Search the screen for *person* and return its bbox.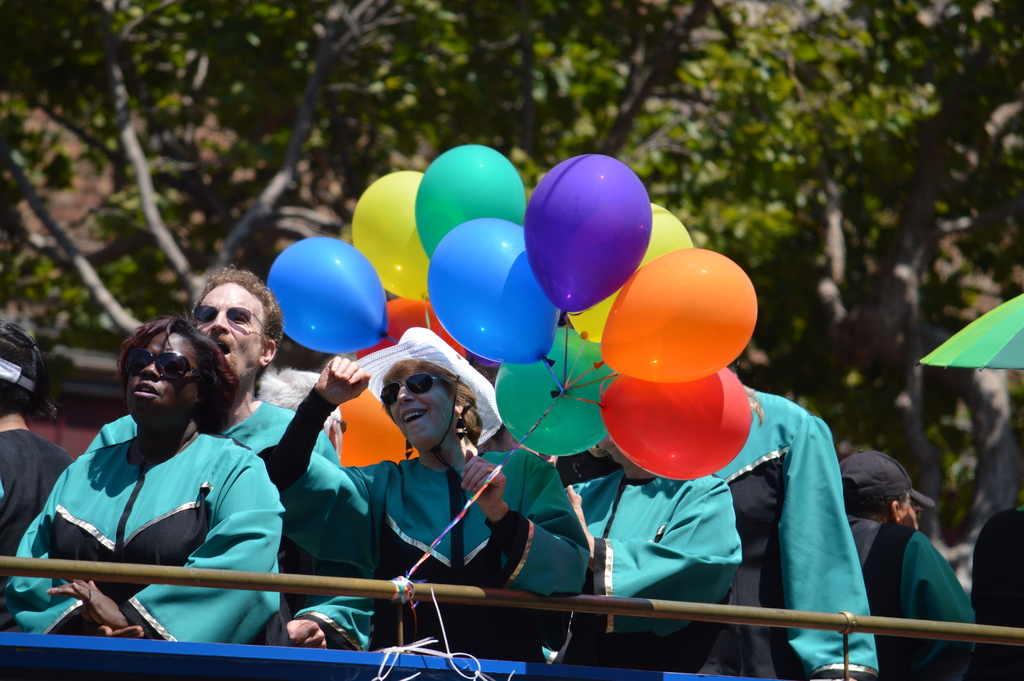
Found: bbox(1, 317, 285, 644).
